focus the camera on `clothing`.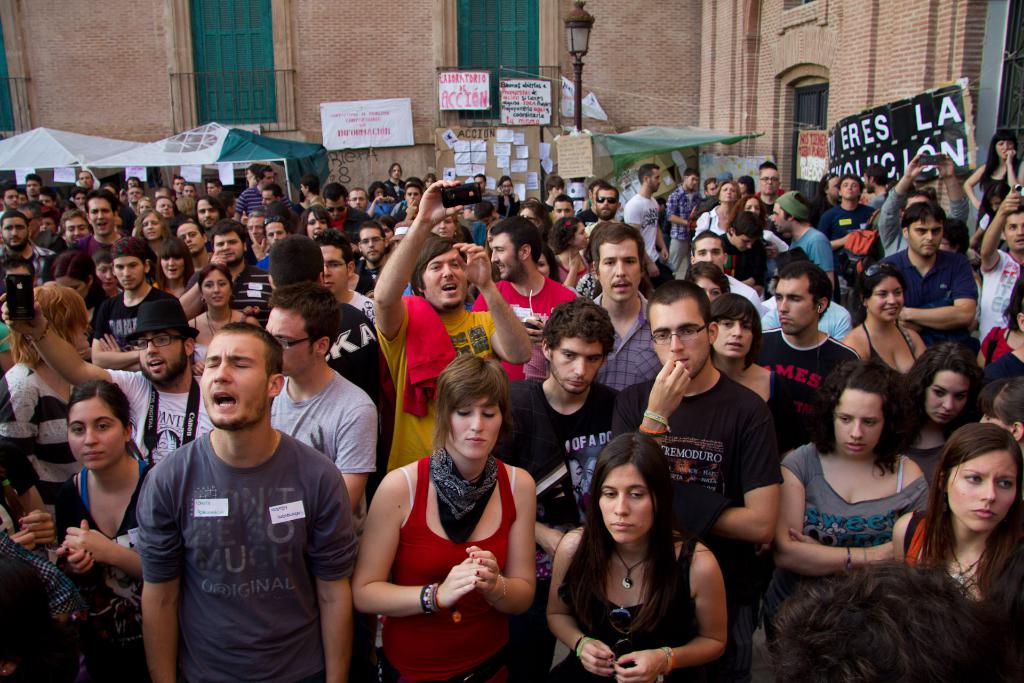
Focus region: crop(102, 366, 218, 466).
